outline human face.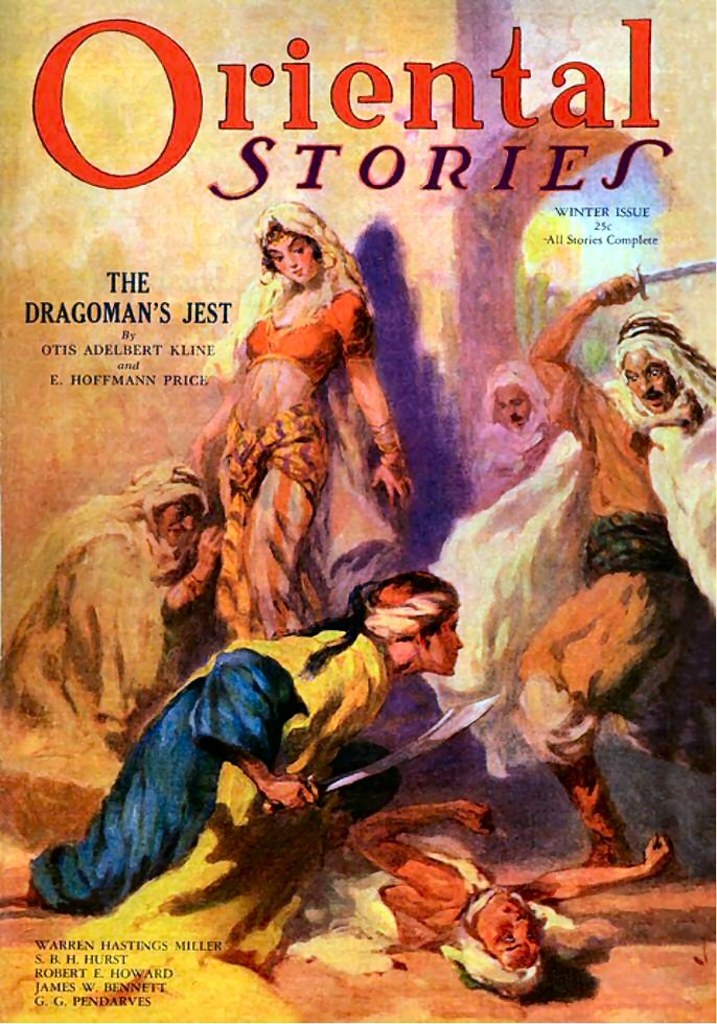
Outline: bbox=[423, 607, 461, 675].
